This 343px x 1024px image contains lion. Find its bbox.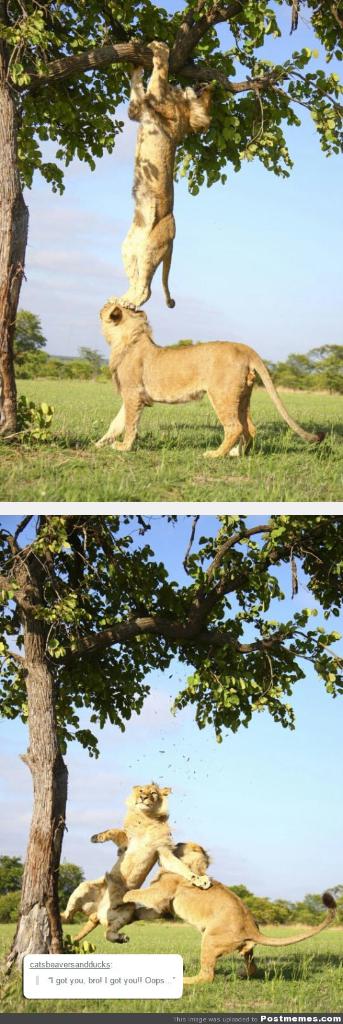
113 37 221 316.
